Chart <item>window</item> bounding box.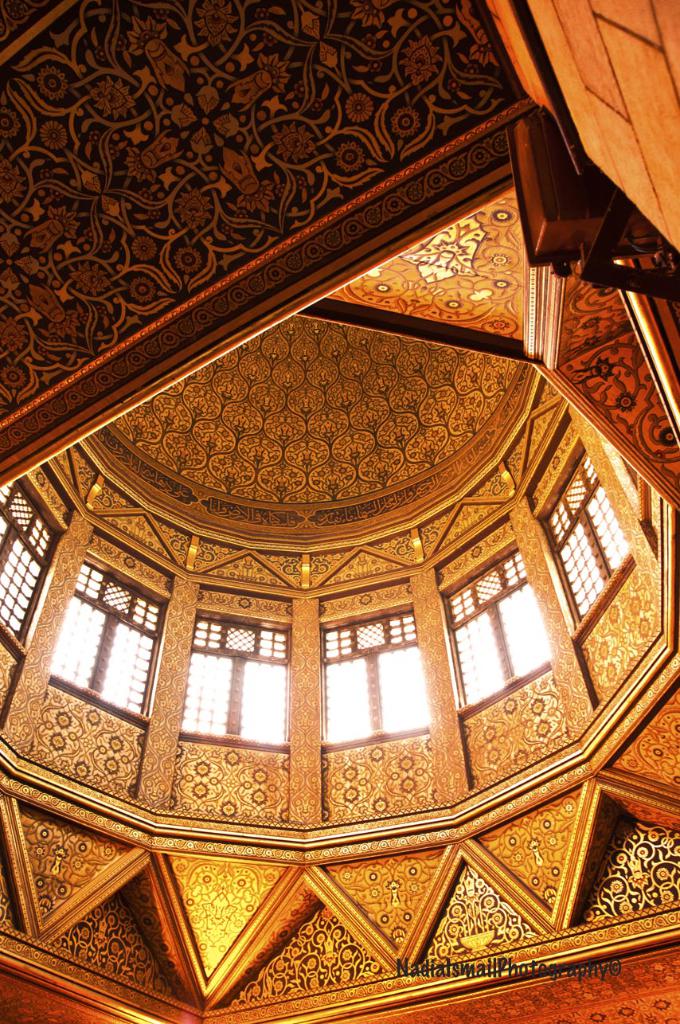
Charted: 0, 476, 64, 643.
